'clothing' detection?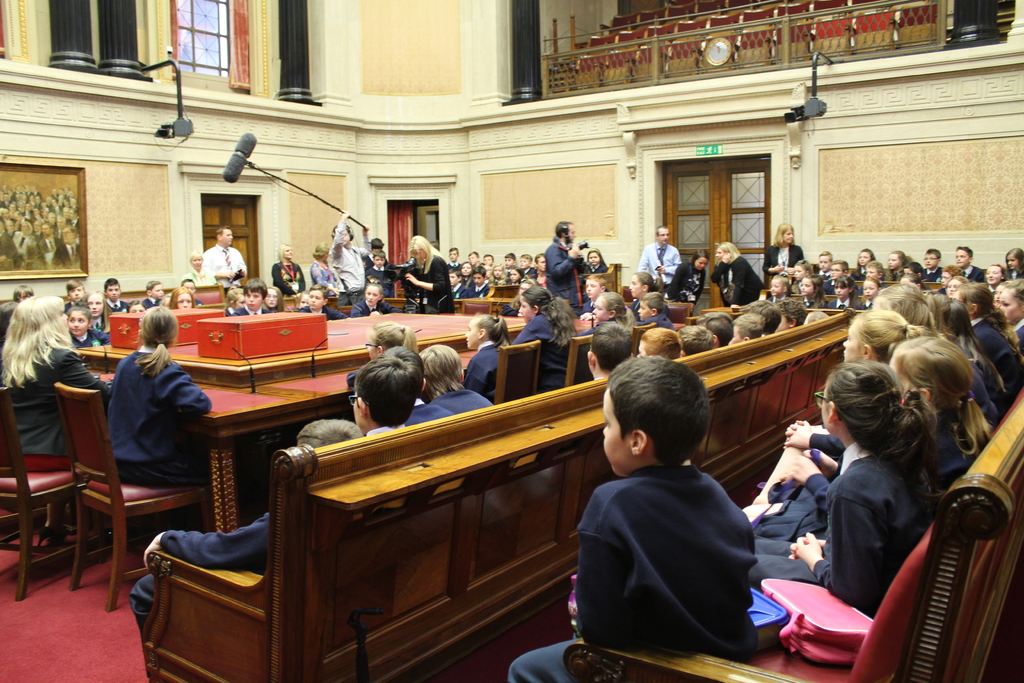
[633, 230, 679, 309]
